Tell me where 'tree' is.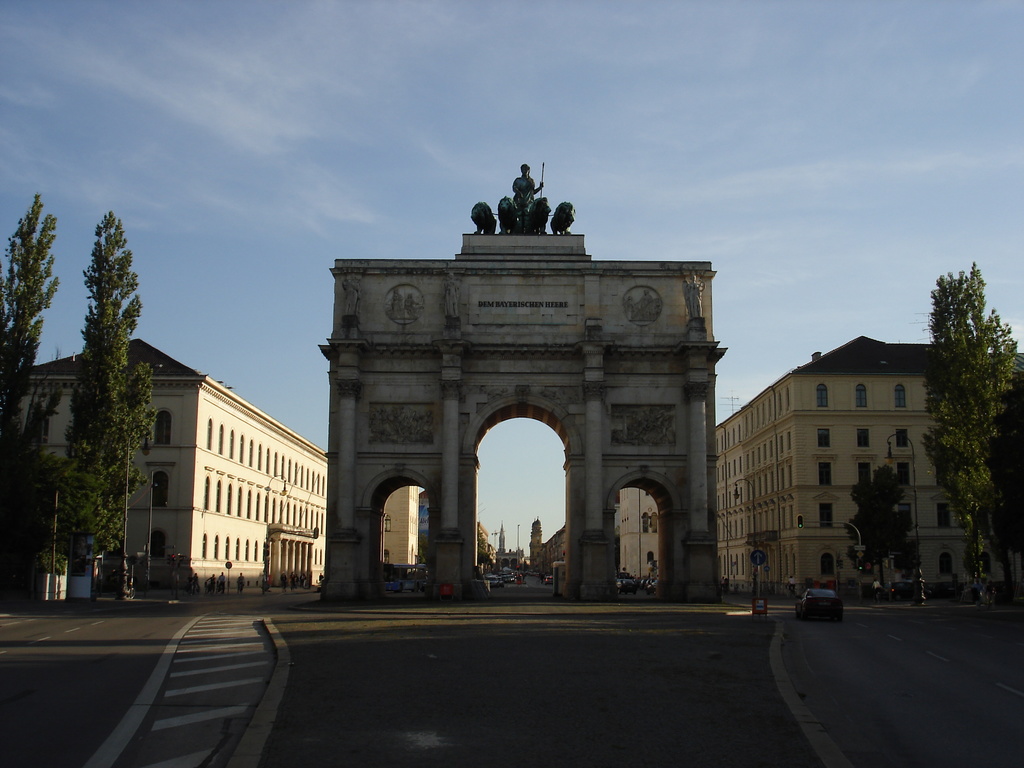
'tree' is at {"x1": 65, "y1": 212, "x2": 164, "y2": 595}.
